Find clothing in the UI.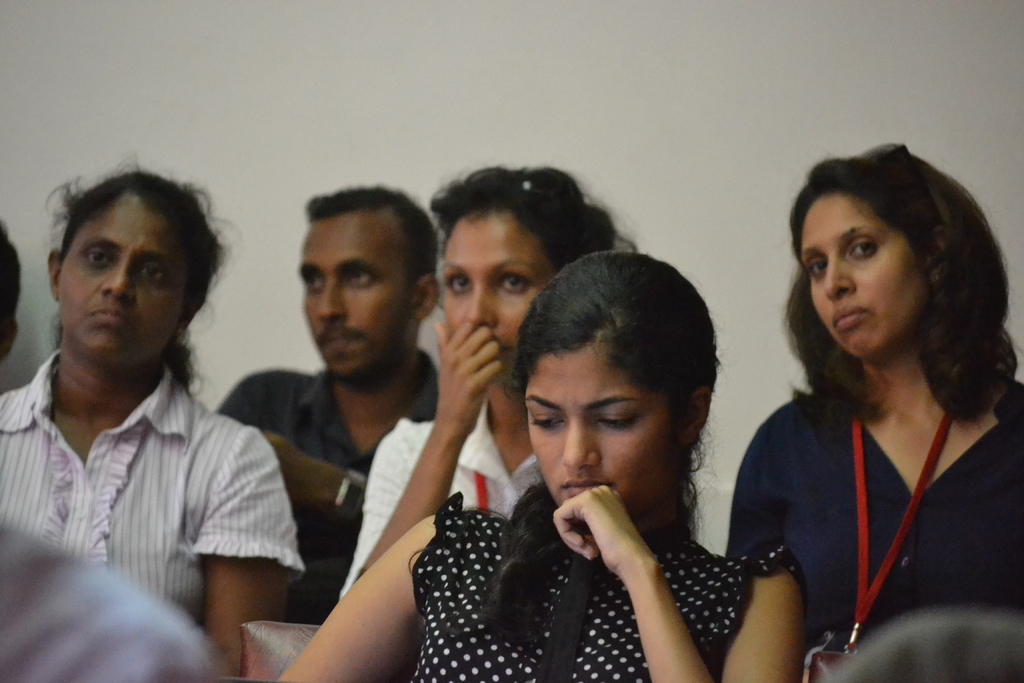
UI element at bbox=(719, 377, 1023, 682).
